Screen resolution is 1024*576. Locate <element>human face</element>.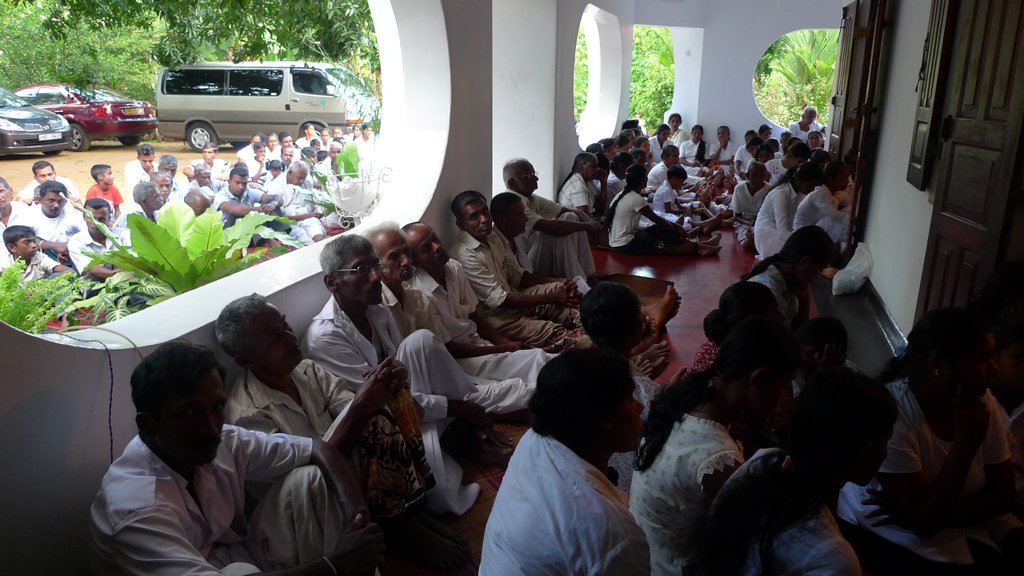
x1=243 y1=298 x2=303 y2=376.
